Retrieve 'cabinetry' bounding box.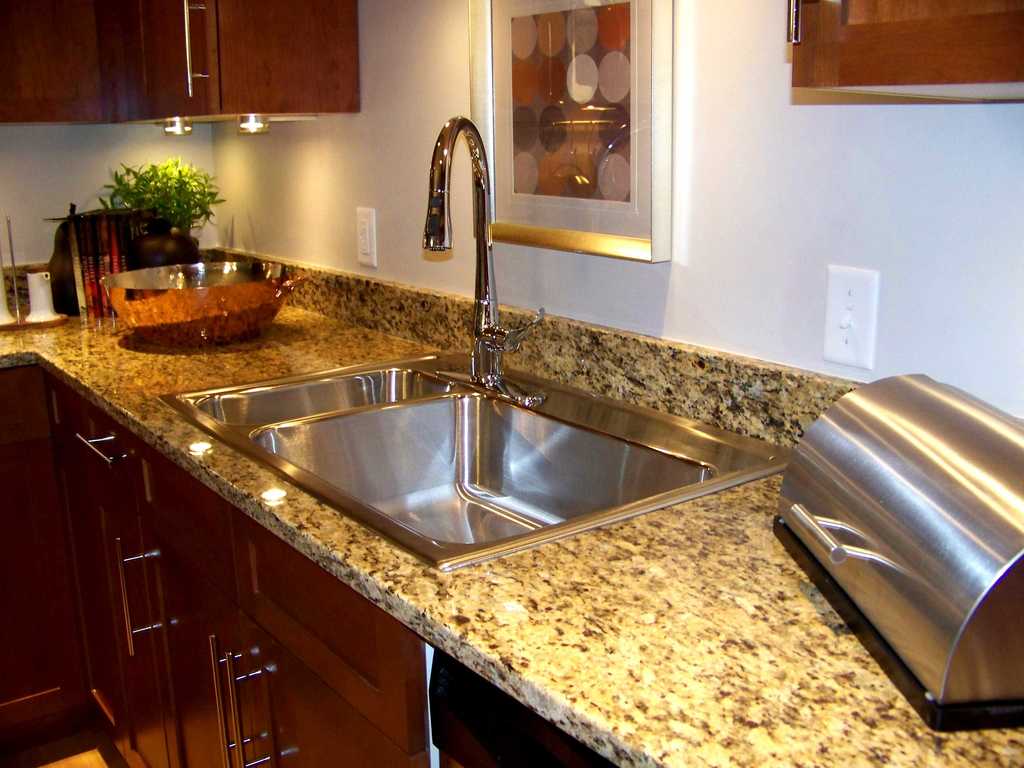
Bounding box: {"x1": 0, "y1": 0, "x2": 368, "y2": 141}.
